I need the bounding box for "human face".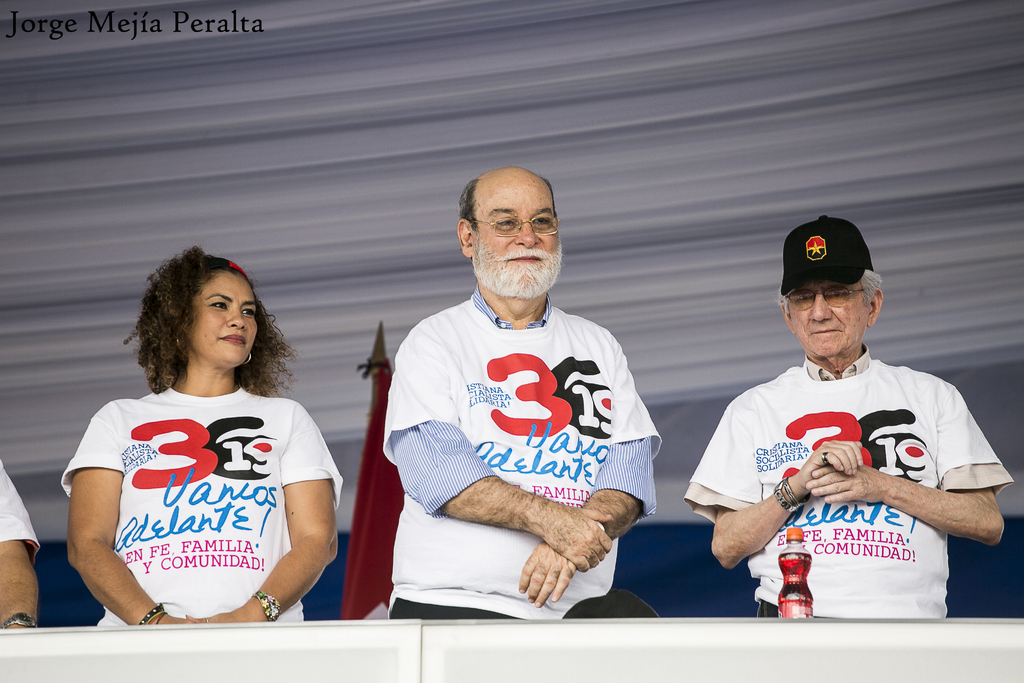
Here it is: (left=472, top=179, right=563, bottom=299).
